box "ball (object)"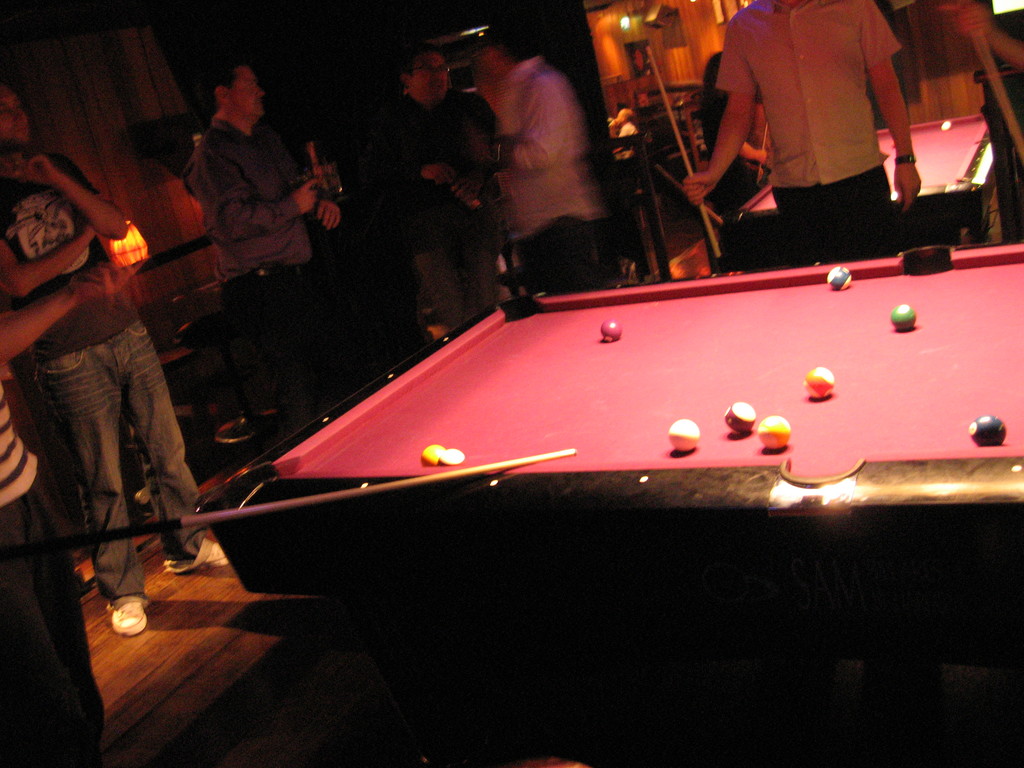
[826, 262, 854, 294]
